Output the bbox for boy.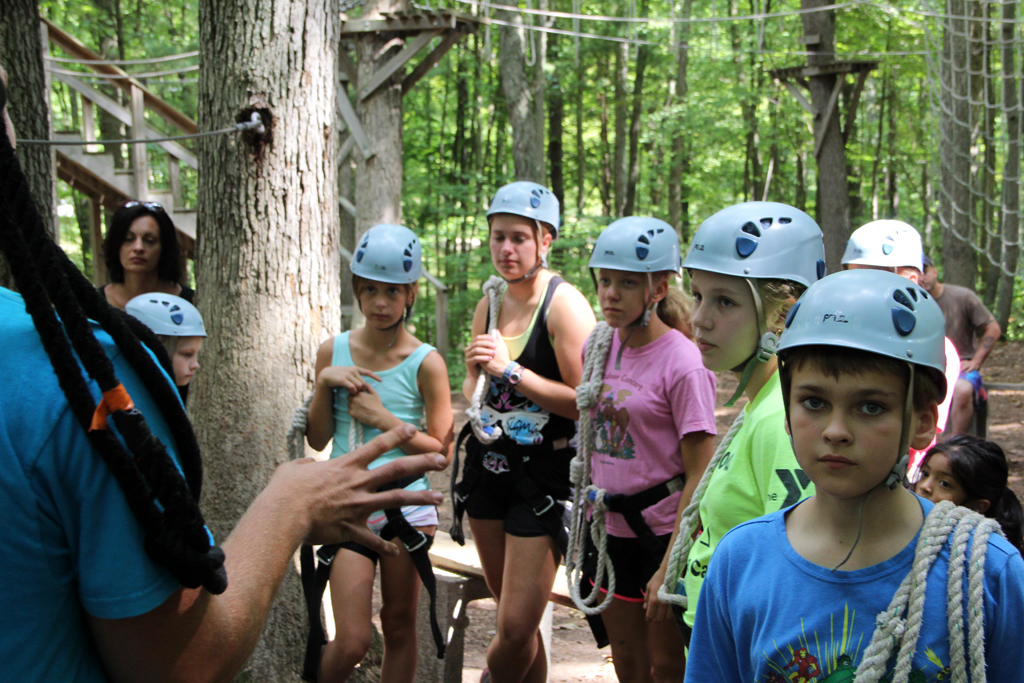
<box>697,273,1001,661</box>.
